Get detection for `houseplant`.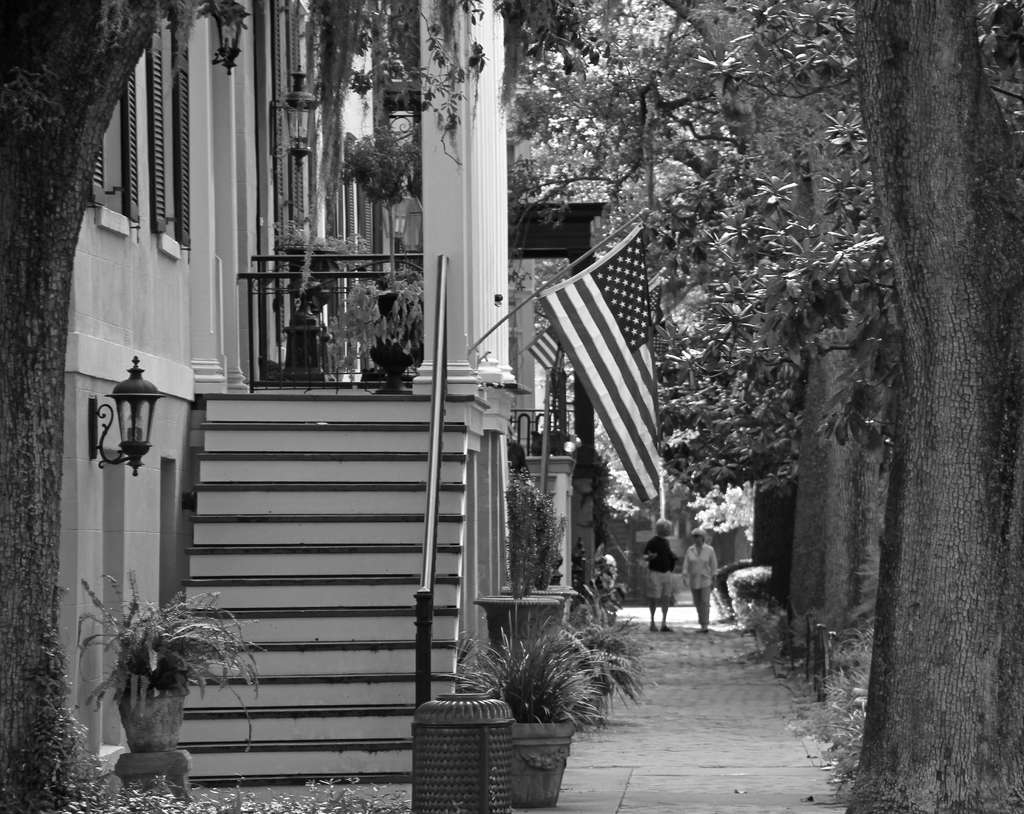
Detection: locate(72, 562, 268, 753).
